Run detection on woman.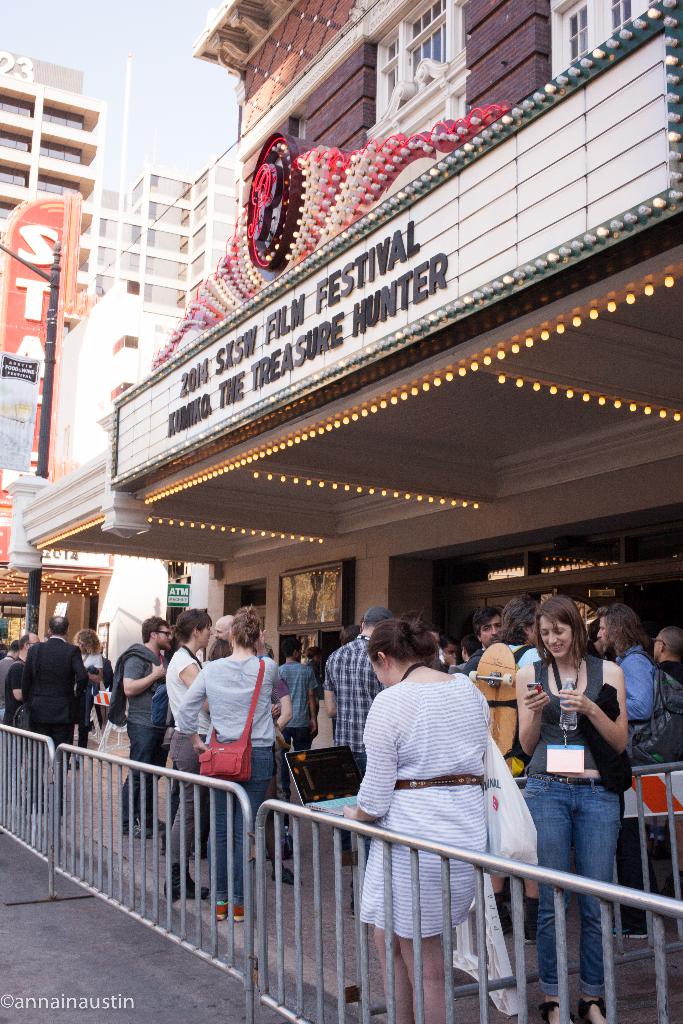
Result: 157 606 204 904.
